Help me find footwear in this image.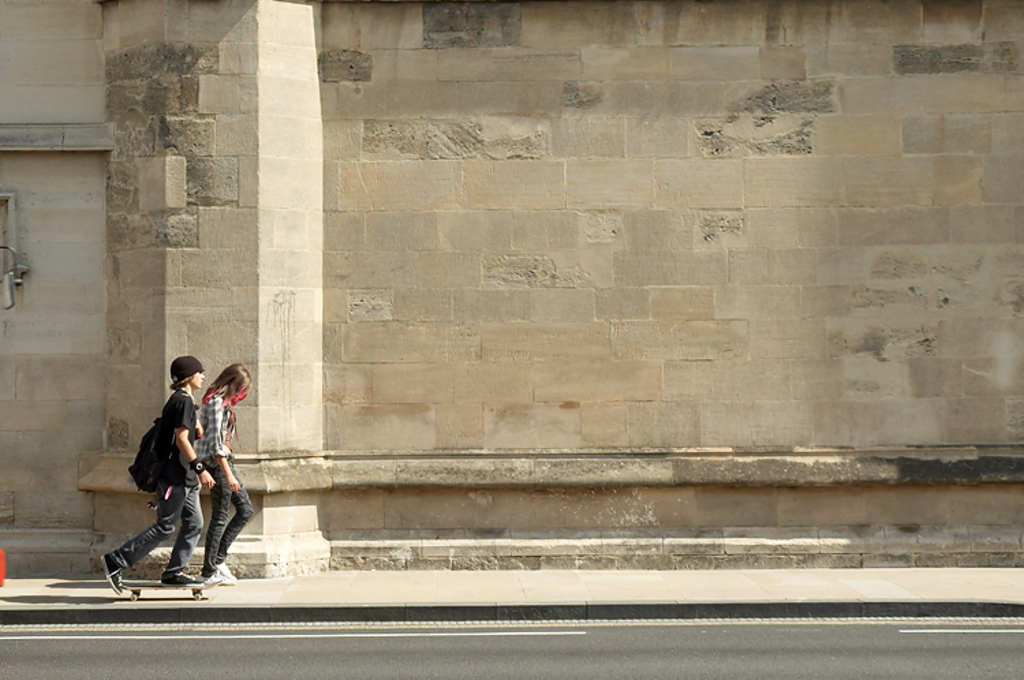
Found it: rect(199, 571, 221, 587).
